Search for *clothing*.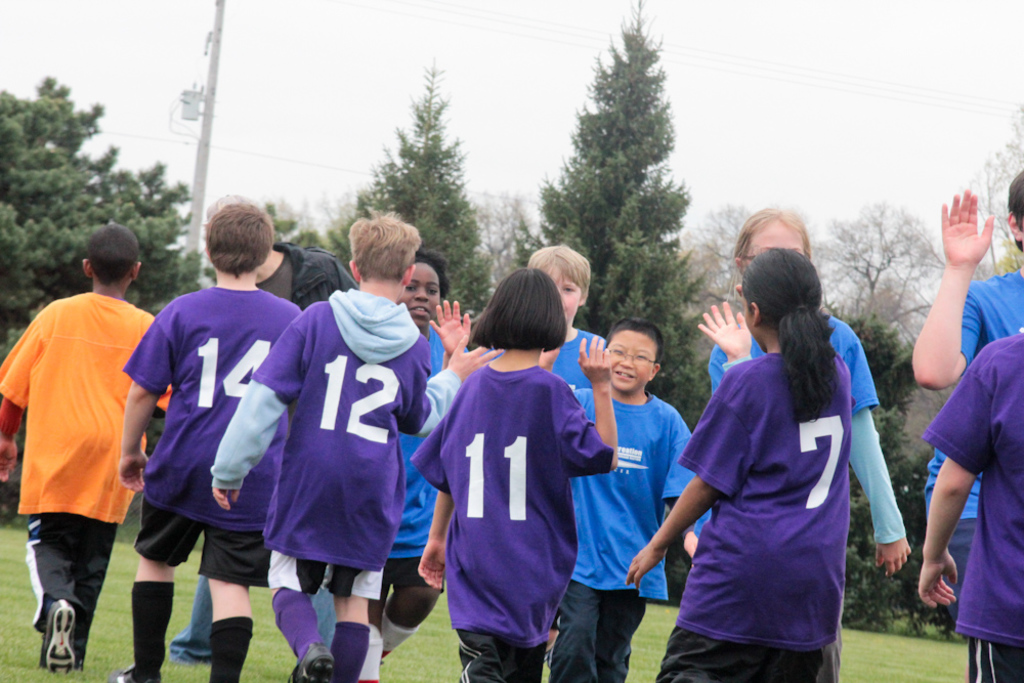
Found at (966, 638, 1023, 682).
